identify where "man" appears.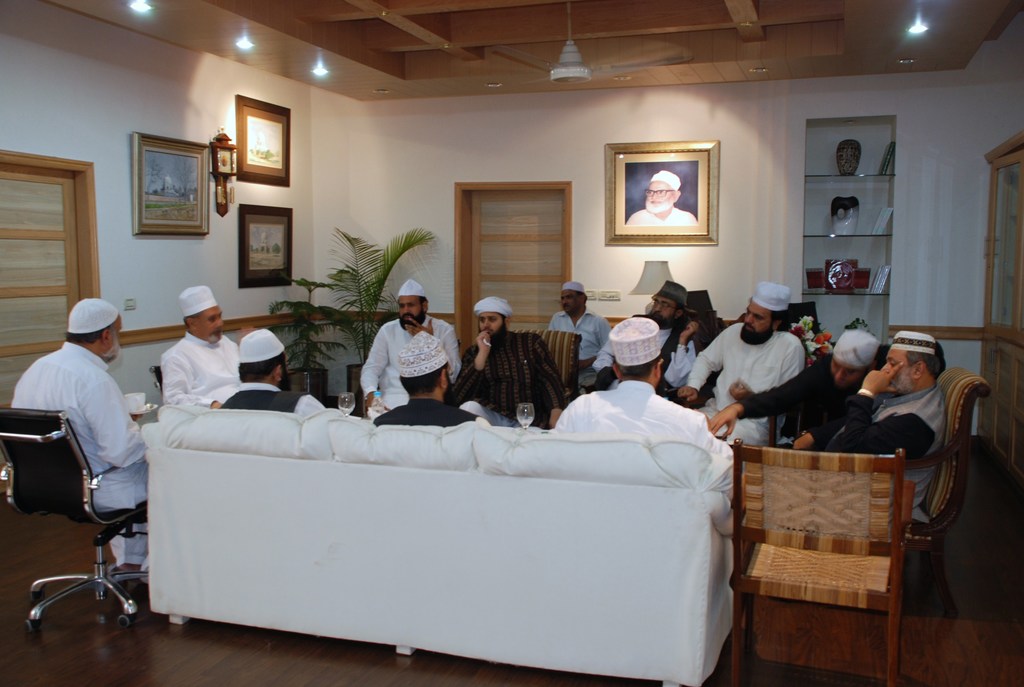
Appears at detection(157, 275, 246, 413).
